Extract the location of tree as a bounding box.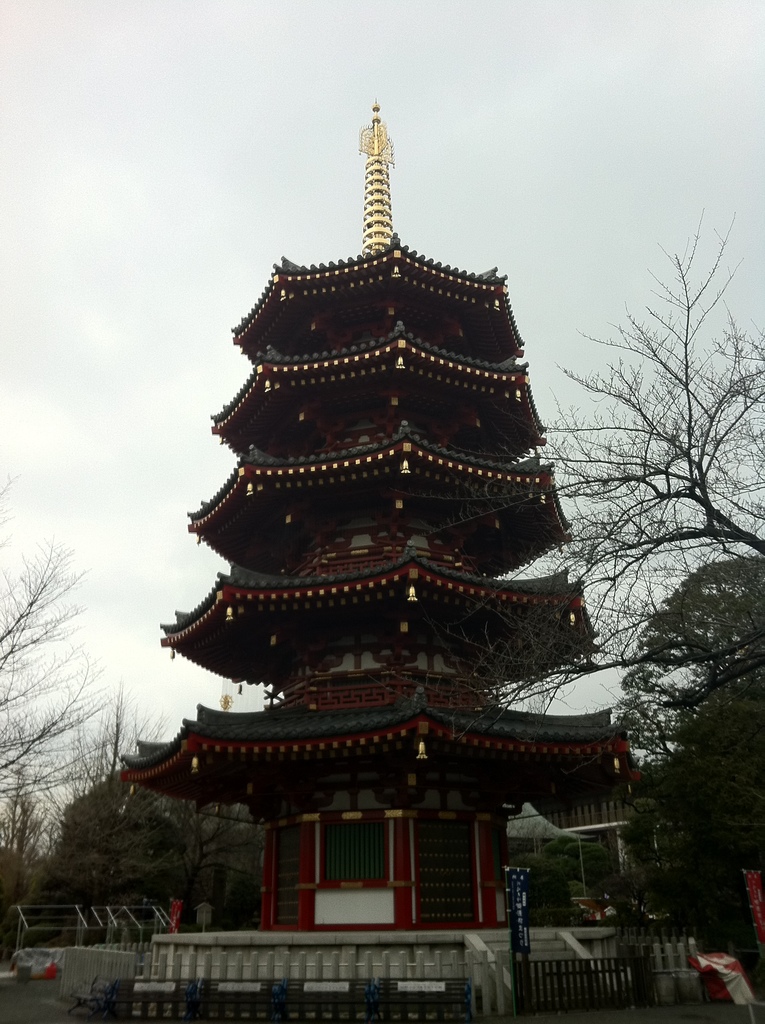
0,529,173,980.
